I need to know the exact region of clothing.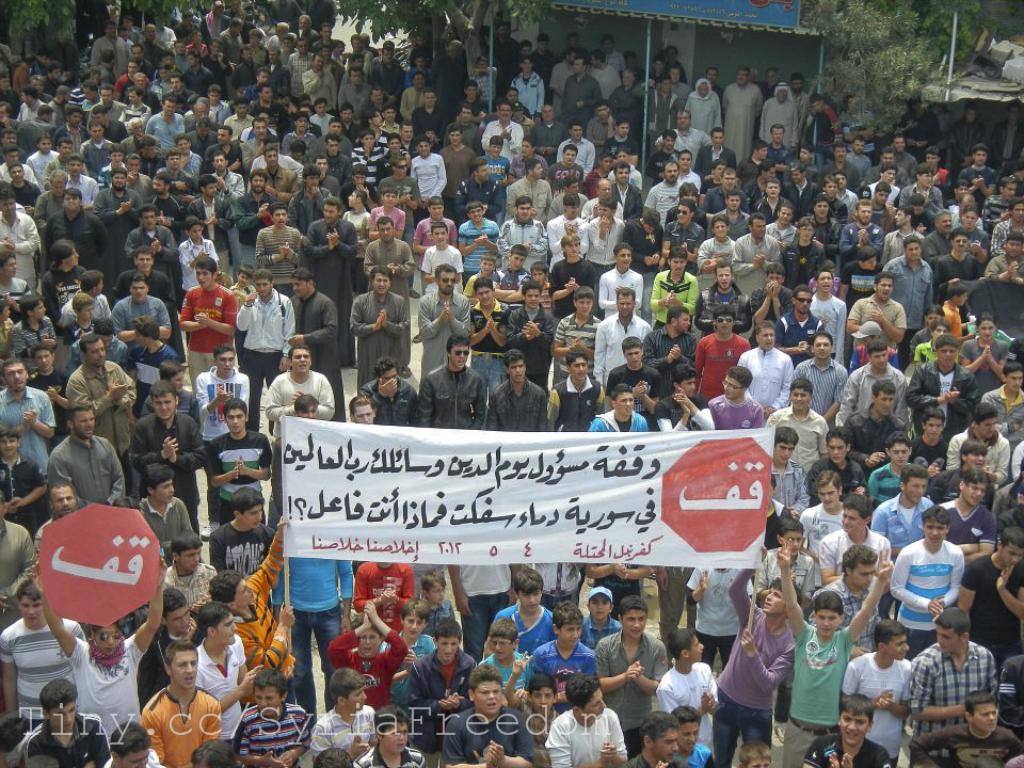
Region: <box>238,551,303,688</box>.
